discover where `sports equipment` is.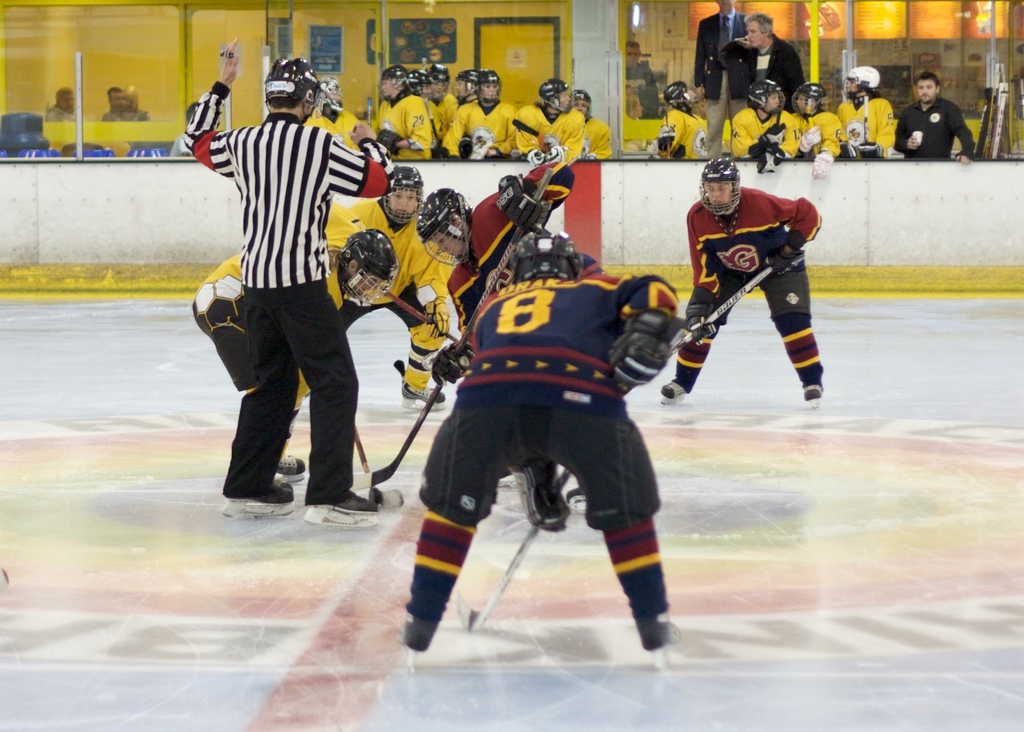
Discovered at <box>512,458,570,538</box>.
